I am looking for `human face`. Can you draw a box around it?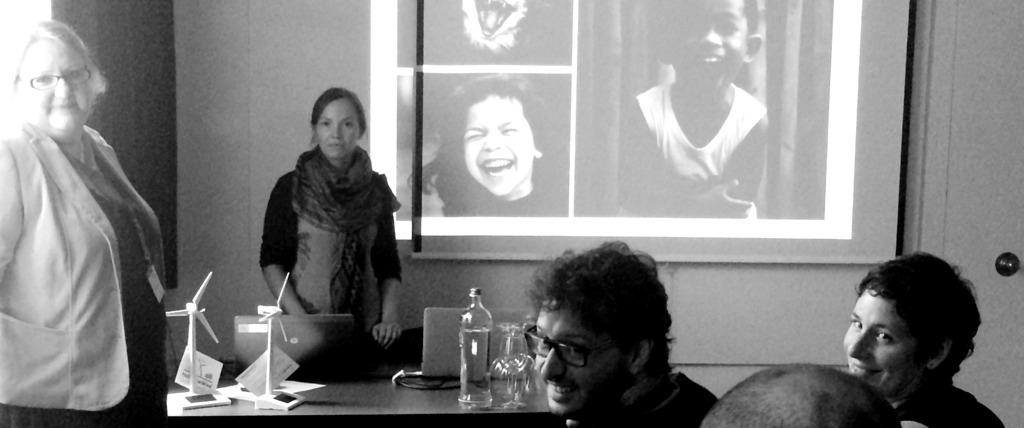
Sure, the bounding box is x1=16 y1=34 x2=94 y2=127.
